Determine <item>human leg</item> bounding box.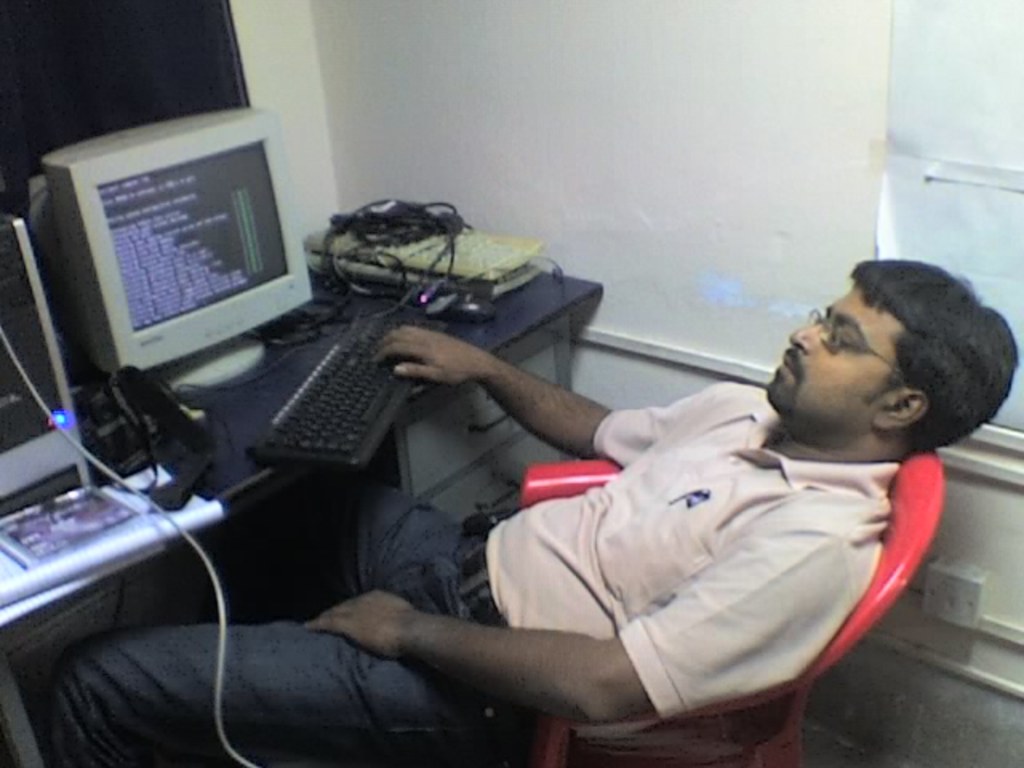
Determined: 242 472 474 562.
